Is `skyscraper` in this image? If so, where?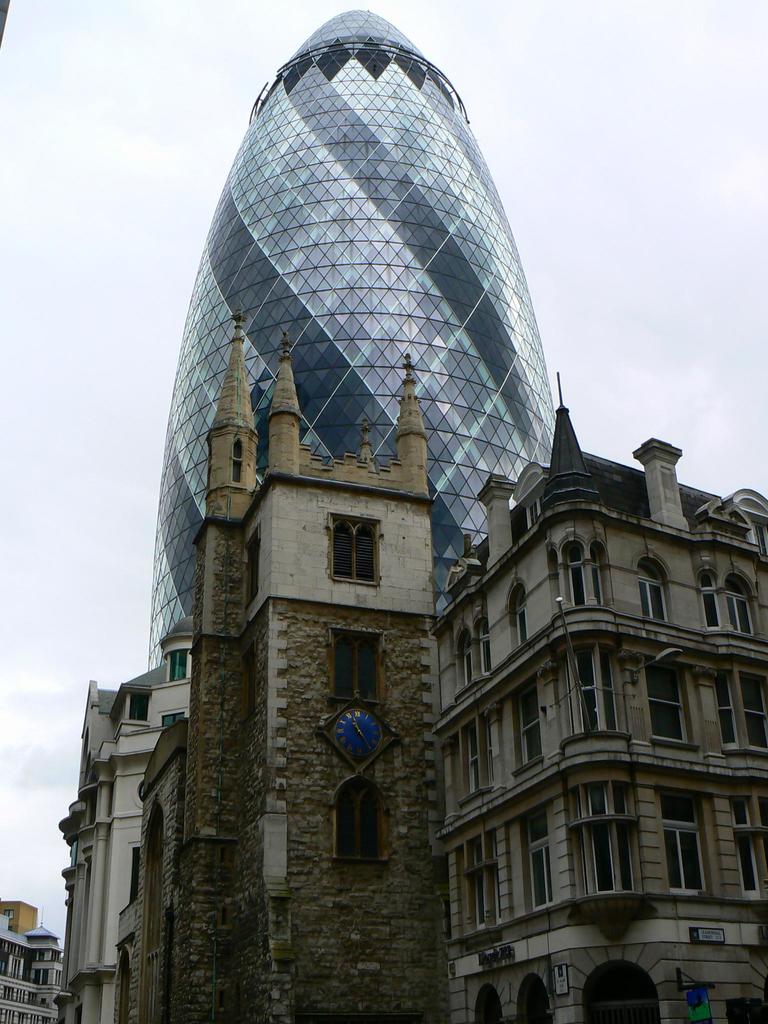
Yes, at (138,1,577,671).
